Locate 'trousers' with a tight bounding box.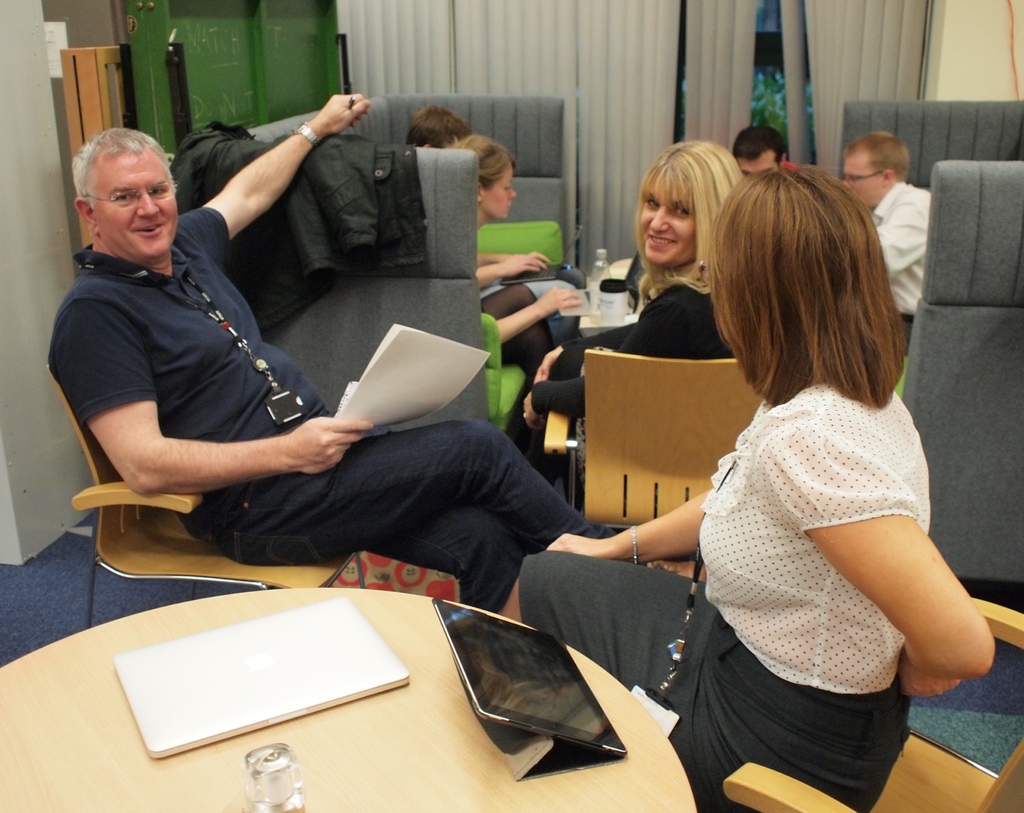
483 280 554 374.
